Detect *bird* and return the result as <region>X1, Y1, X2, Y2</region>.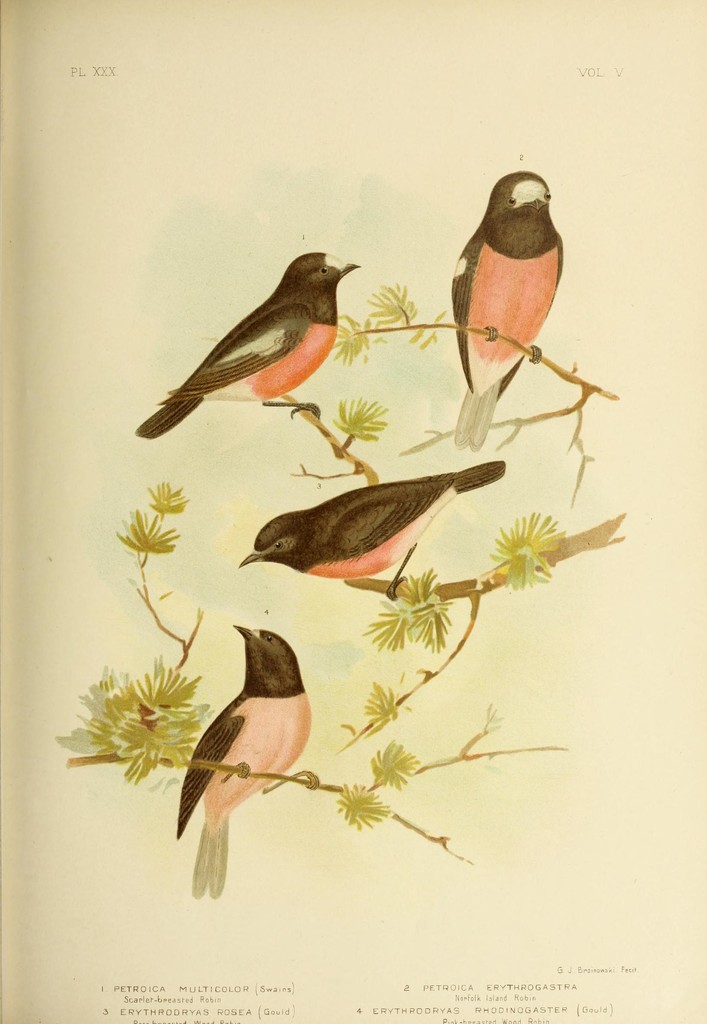
<region>234, 454, 512, 602</region>.
